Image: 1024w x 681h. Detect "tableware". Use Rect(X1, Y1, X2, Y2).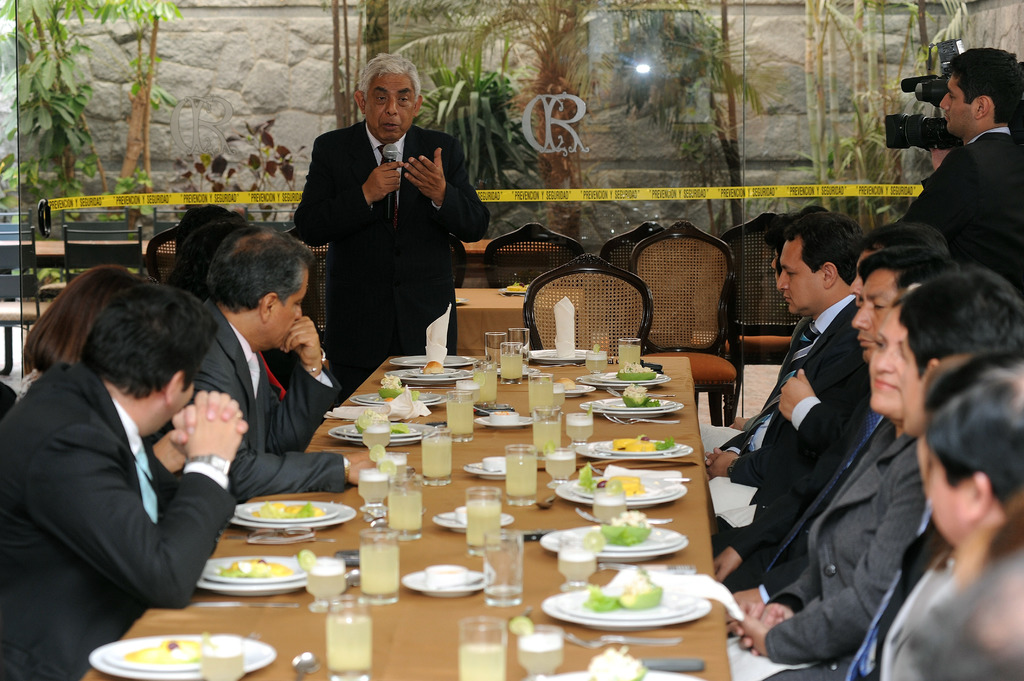
Rect(534, 360, 584, 367).
